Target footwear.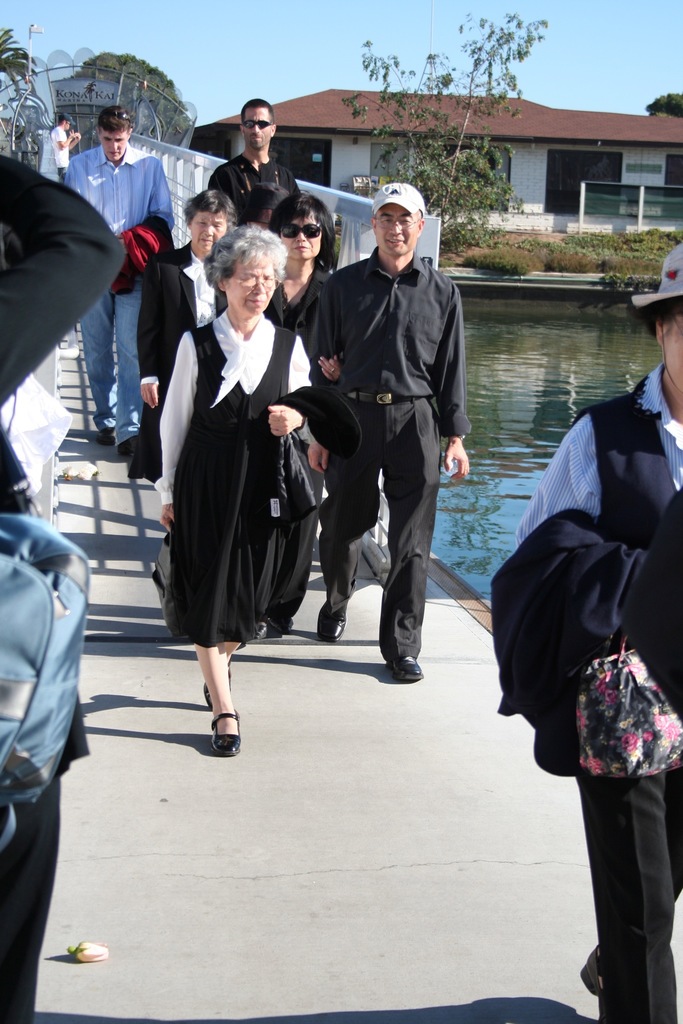
Target region: region(586, 941, 614, 1000).
